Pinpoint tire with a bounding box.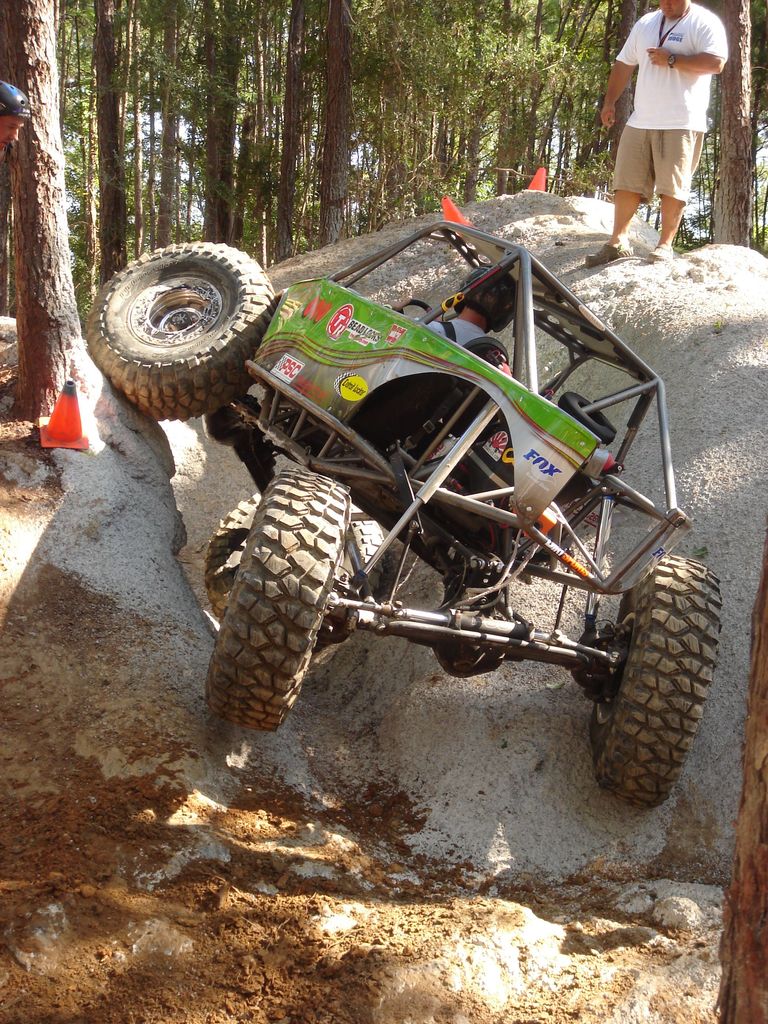
region(588, 557, 723, 809).
